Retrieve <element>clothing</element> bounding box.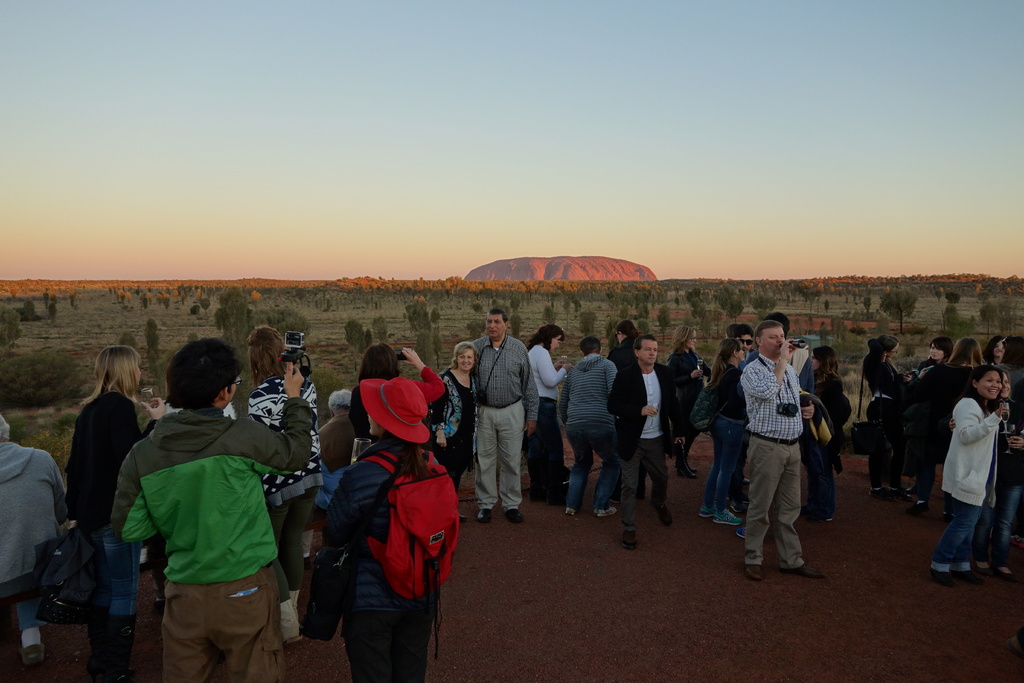
Bounding box: l=148, t=397, r=237, b=591.
